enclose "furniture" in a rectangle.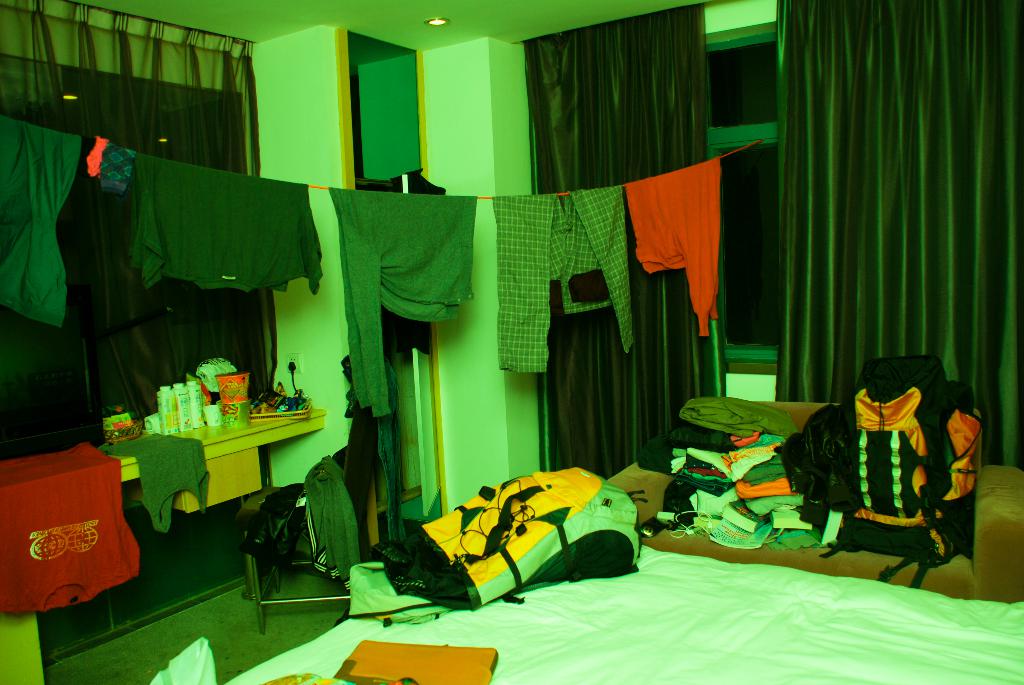
select_region(227, 543, 1023, 684).
